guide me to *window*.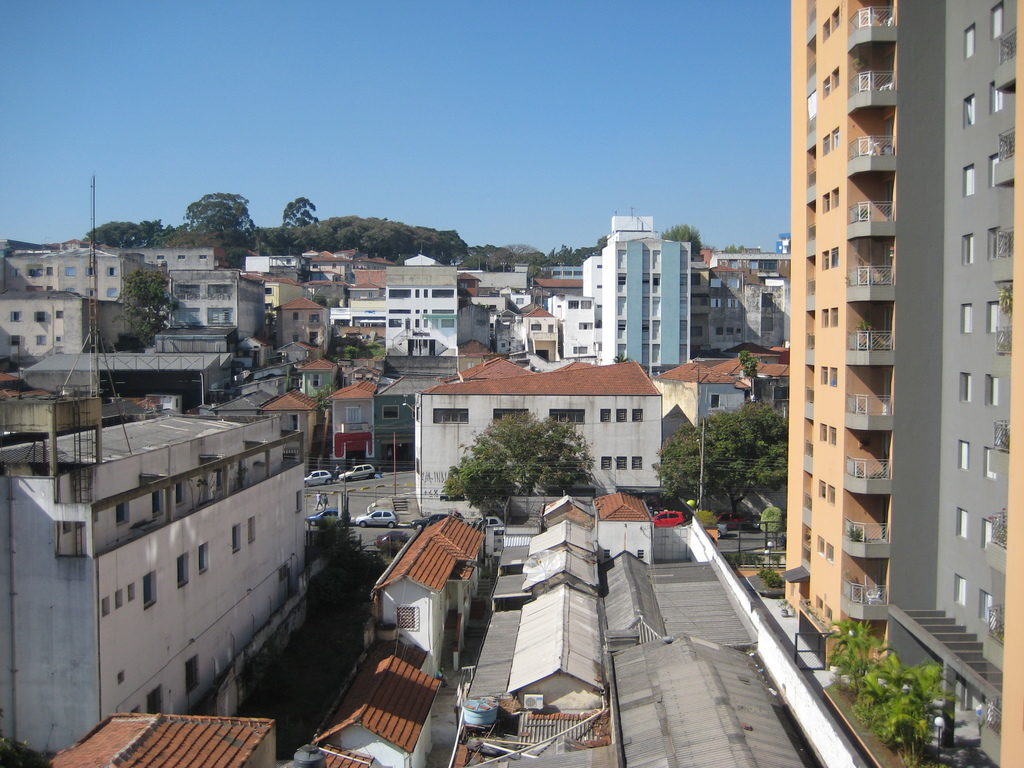
Guidance: left=382, top=402, right=406, bottom=420.
